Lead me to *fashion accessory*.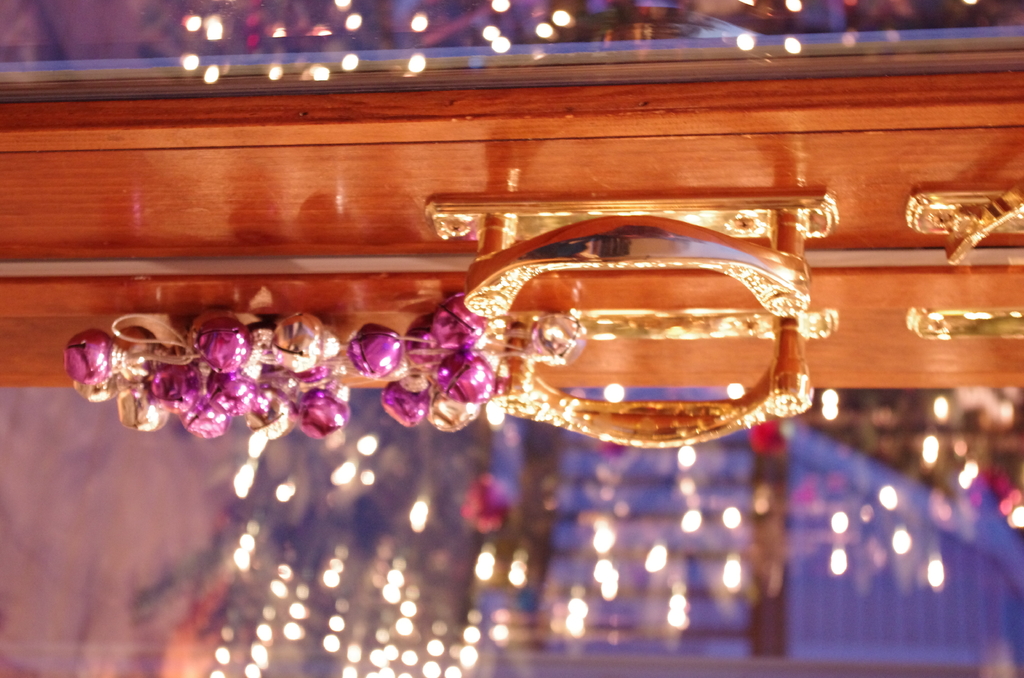
Lead to {"x1": 900, "y1": 186, "x2": 1023, "y2": 339}.
